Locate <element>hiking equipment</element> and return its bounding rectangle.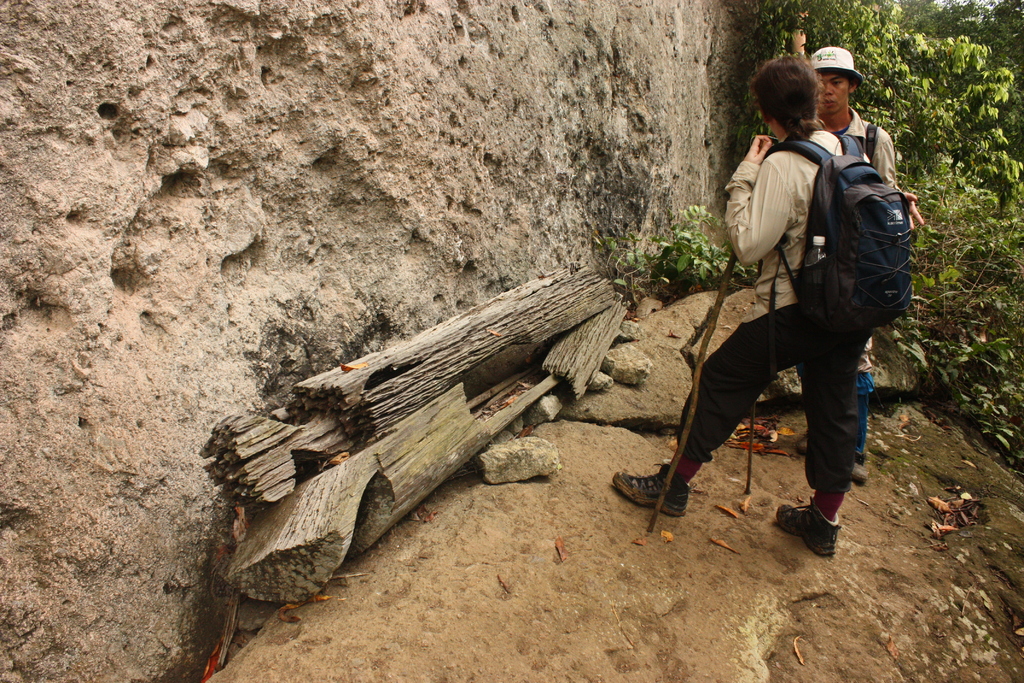
bbox(754, 135, 912, 334).
